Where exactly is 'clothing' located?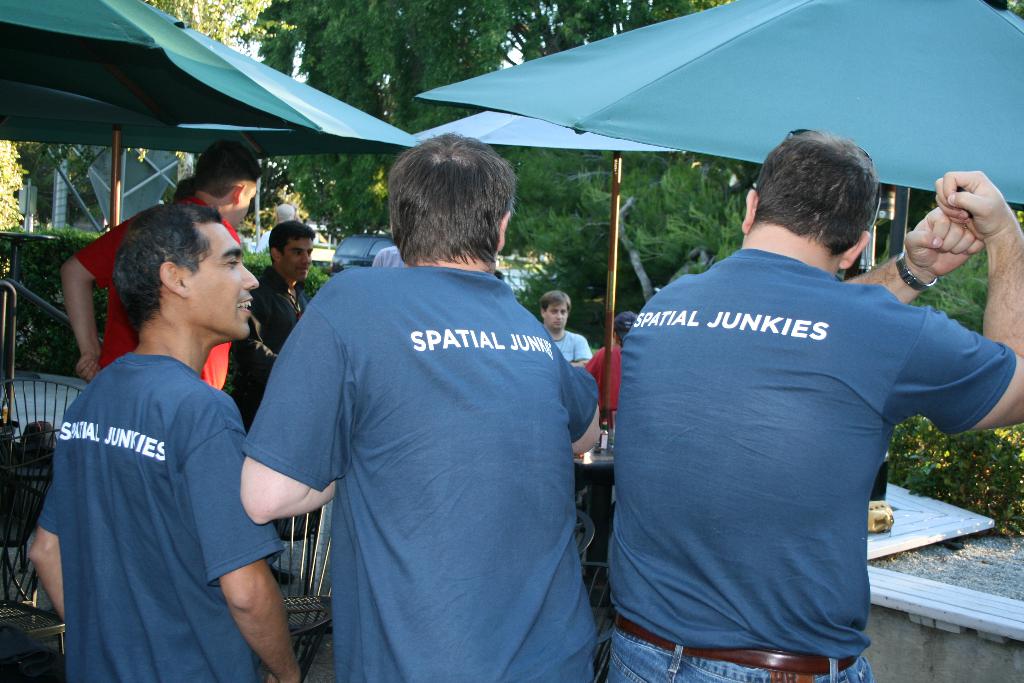
Its bounding box is locate(581, 343, 627, 427).
